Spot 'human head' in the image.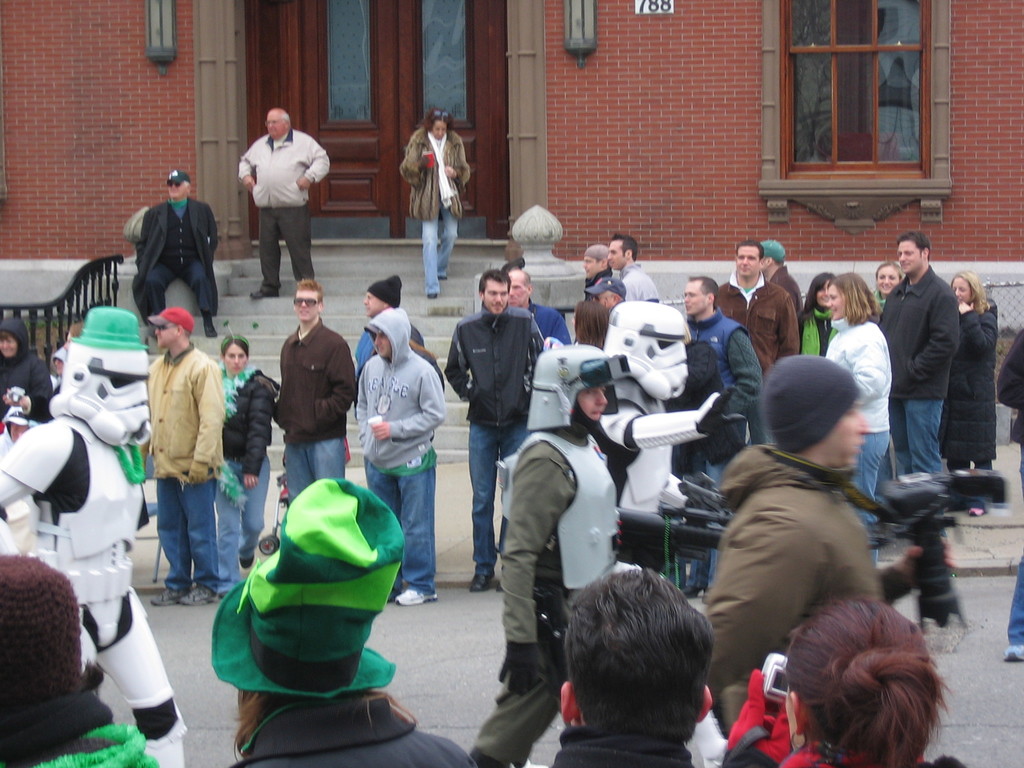
'human head' found at detection(156, 305, 196, 349).
